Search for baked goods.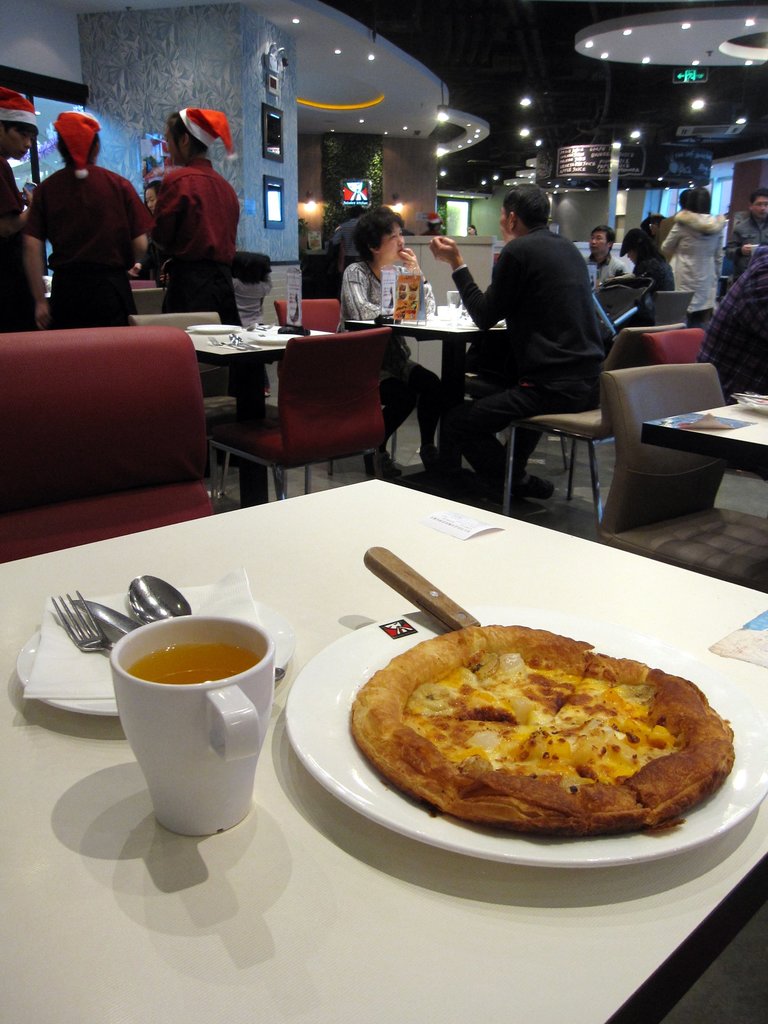
Found at bbox(358, 628, 734, 816).
